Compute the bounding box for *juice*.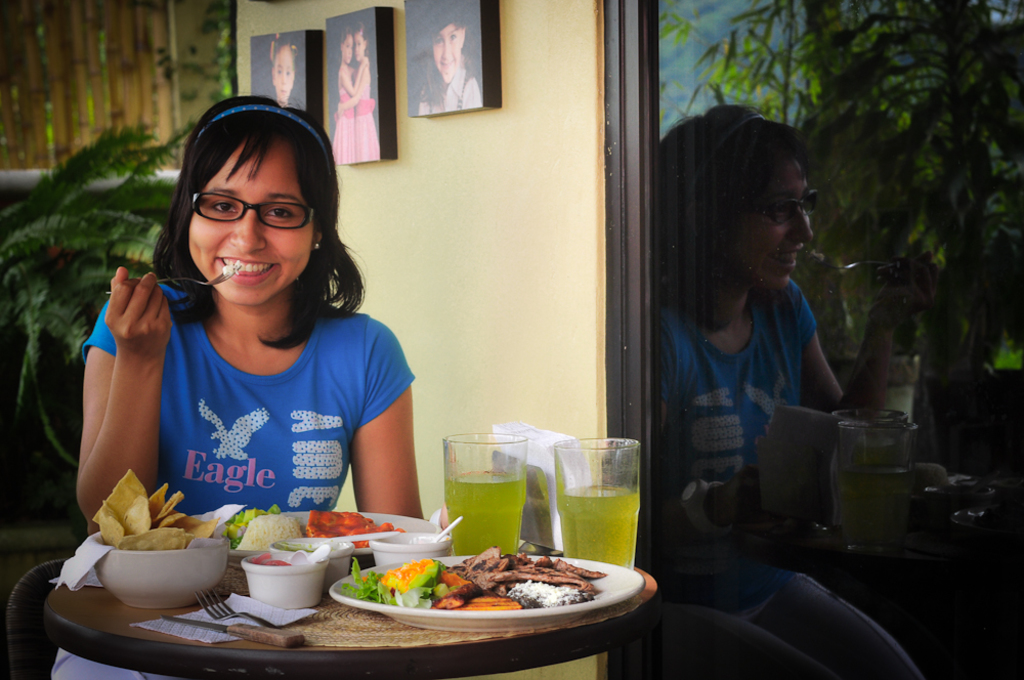
[517,473,574,548].
